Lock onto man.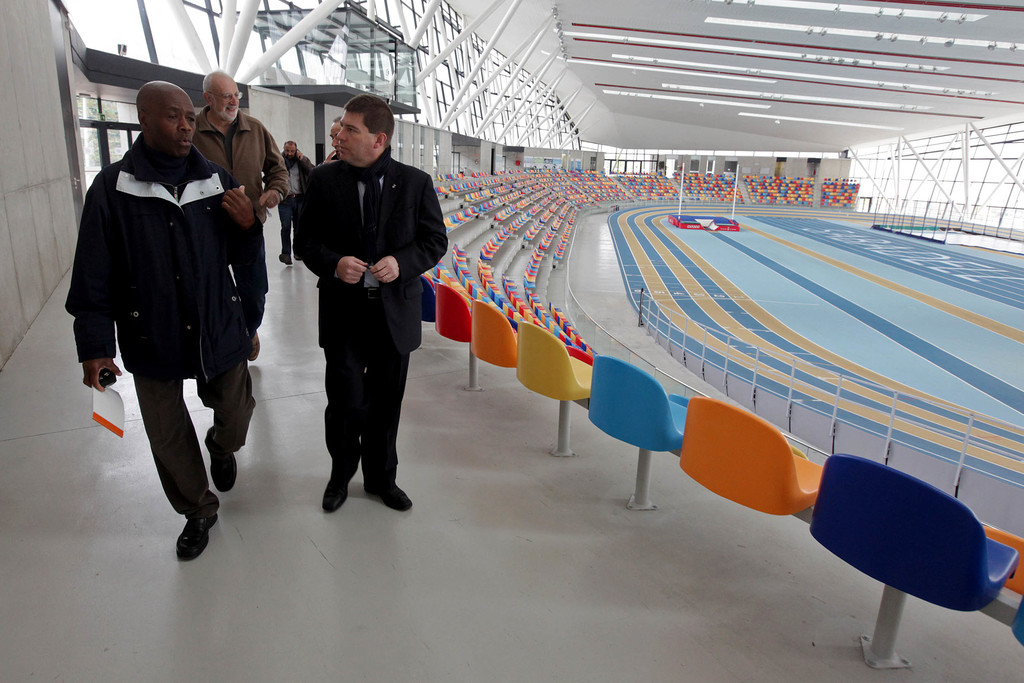
Locked: <region>292, 93, 447, 513</region>.
